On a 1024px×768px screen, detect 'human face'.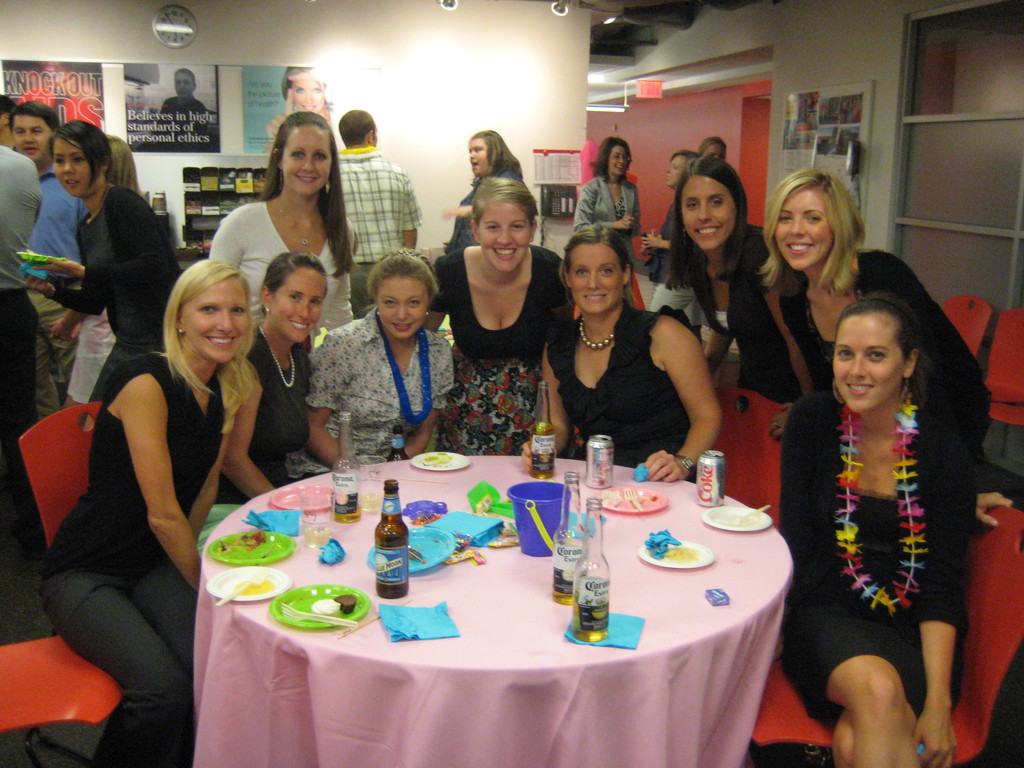
box=[687, 168, 740, 257].
